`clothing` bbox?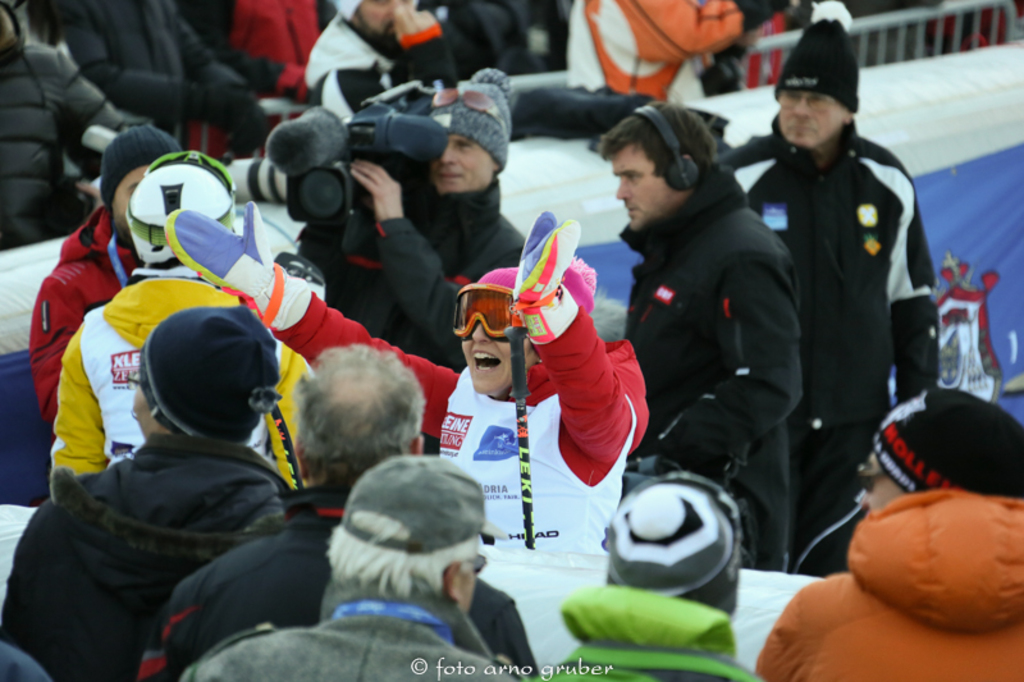
<bbox>177, 513, 483, 653</bbox>
